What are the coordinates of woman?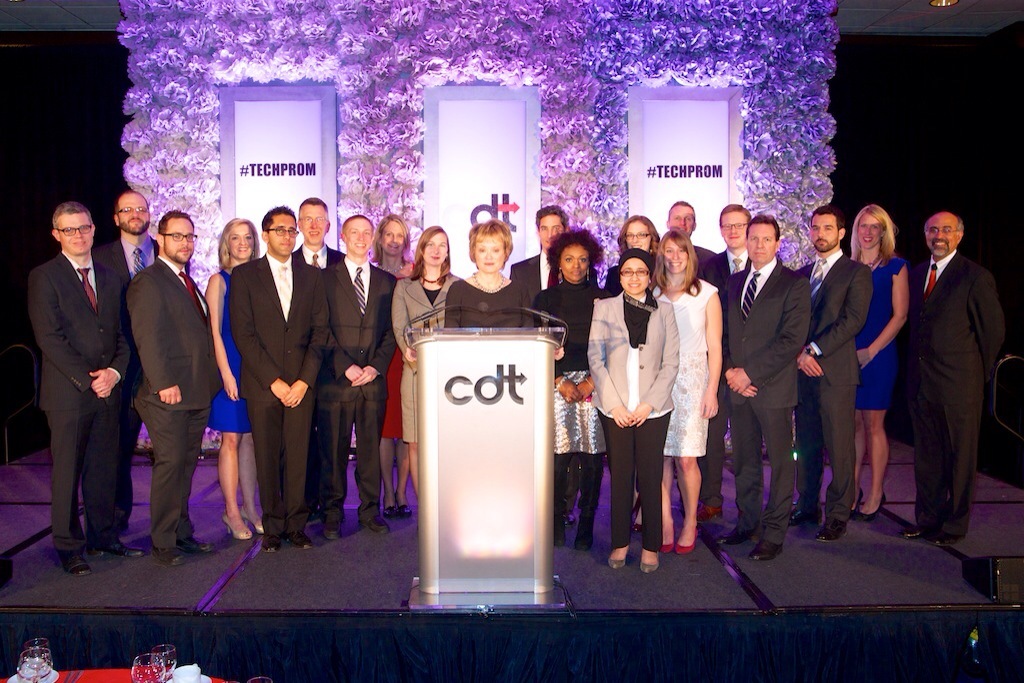
<region>599, 211, 663, 302</region>.
